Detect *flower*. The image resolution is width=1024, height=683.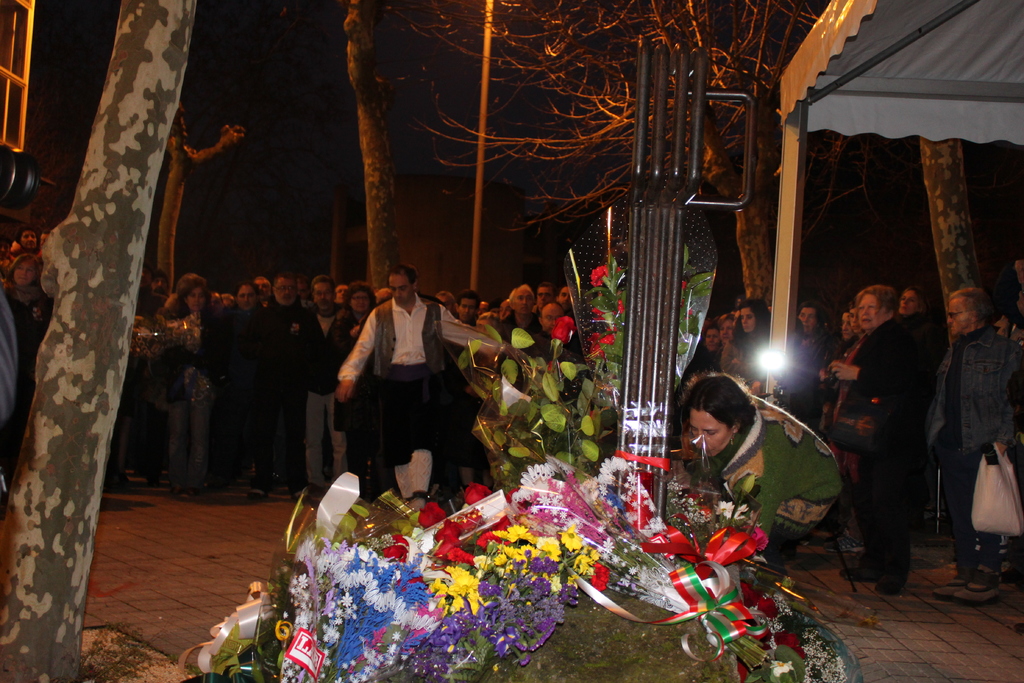
BBox(478, 529, 504, 547).
